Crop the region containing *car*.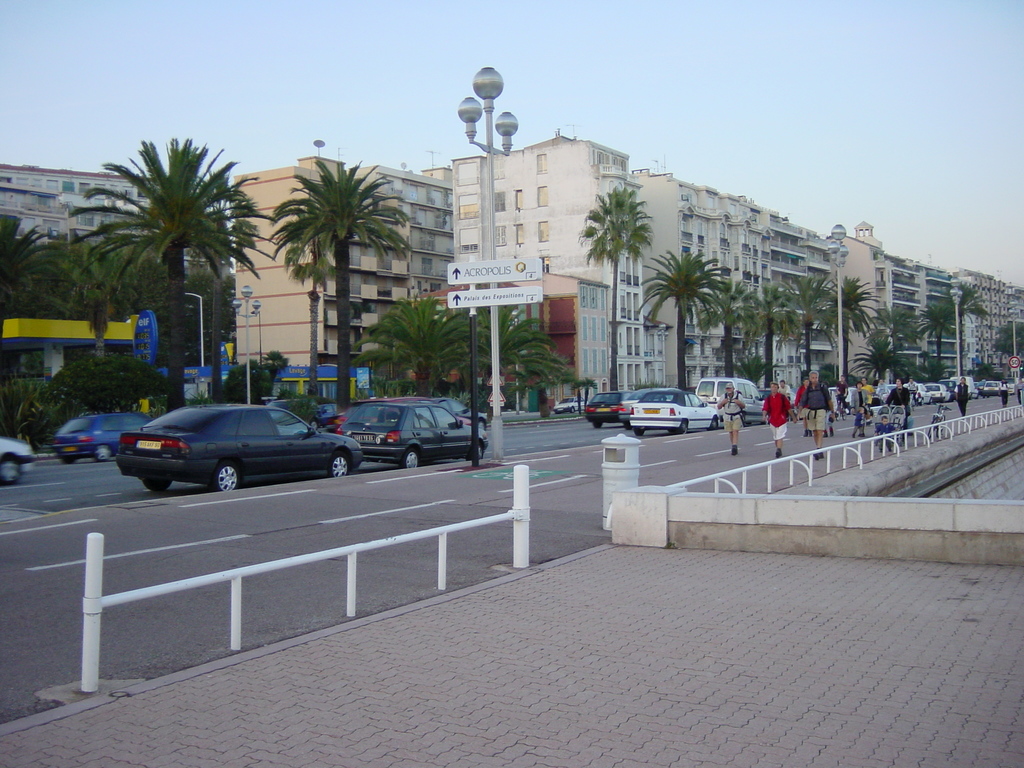
Crop region: select_region(585, 390, 637, 431).
